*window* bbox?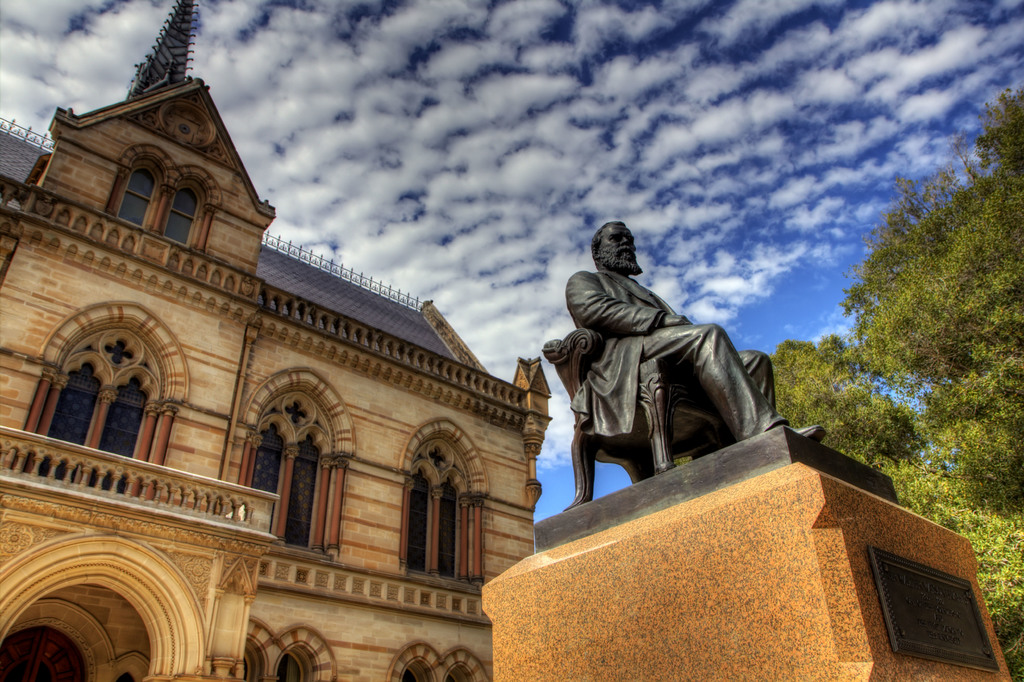
106 143 221 252
